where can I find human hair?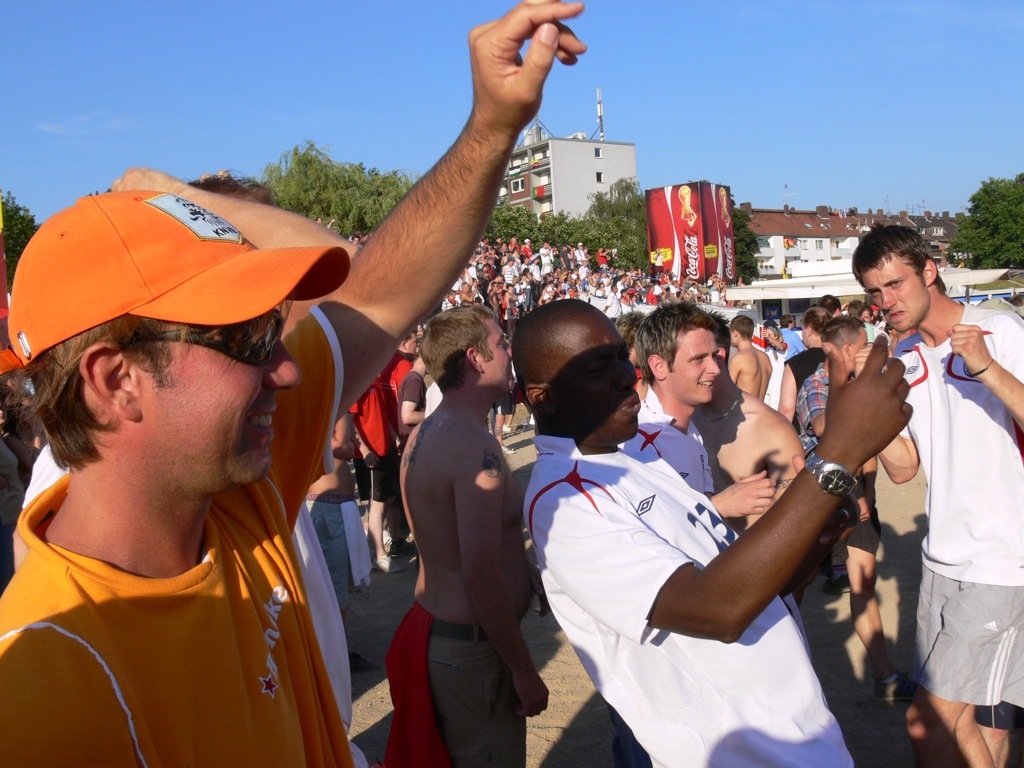
You can find it at left=635, top=300, right=725, bottom=389.
